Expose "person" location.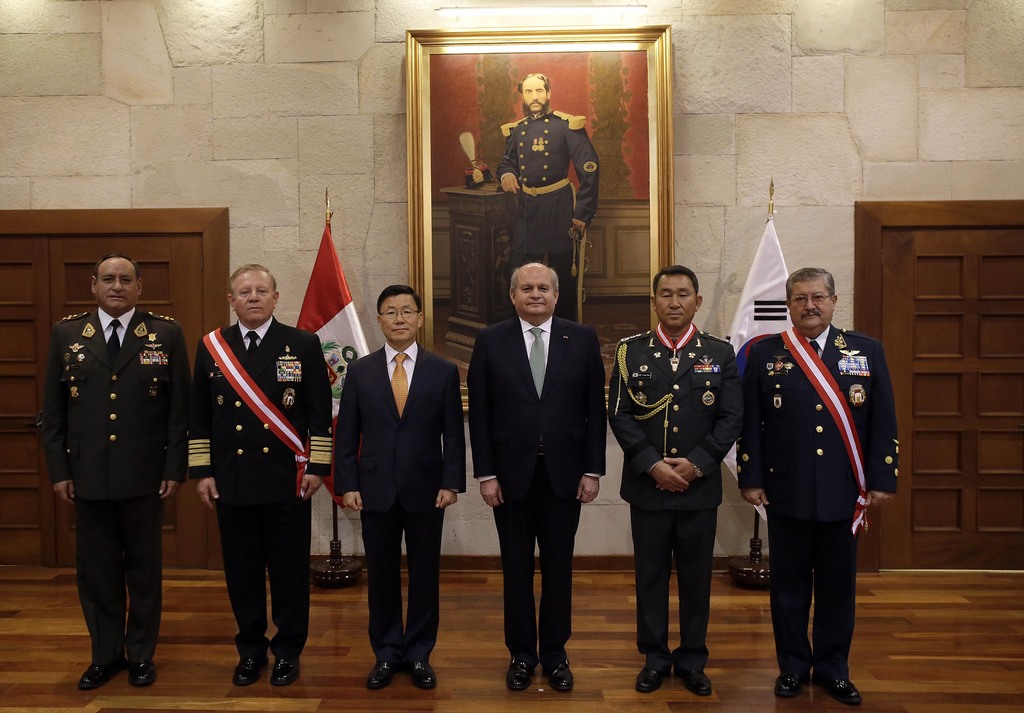
Exposed at <bbox>465, 262, 611, 697</bbox>.
